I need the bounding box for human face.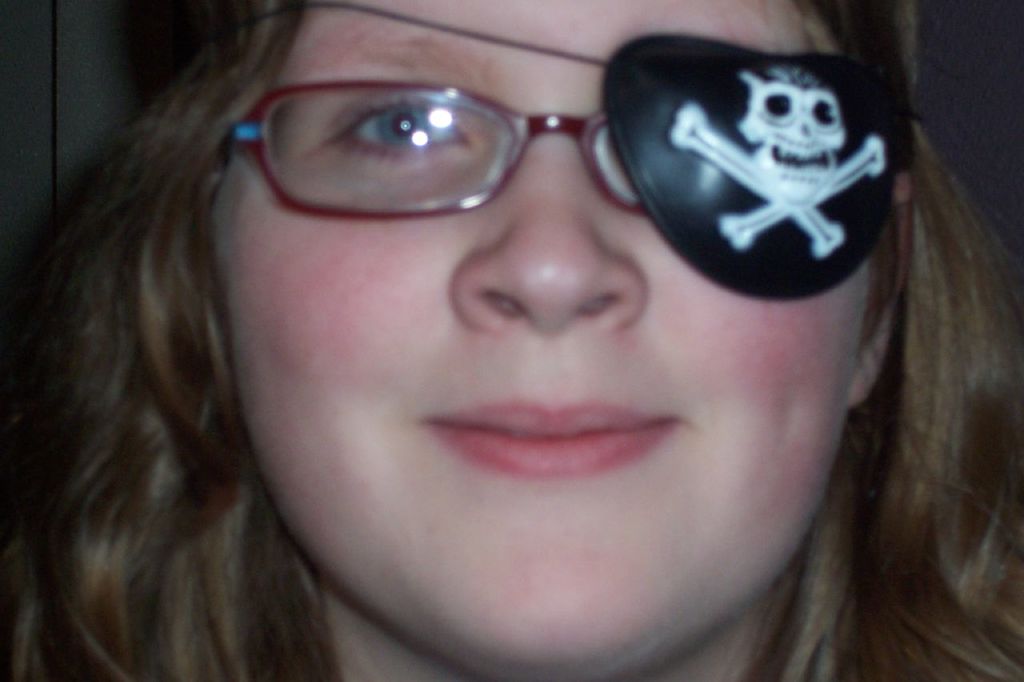
Here it is: (210,0,870,681).
